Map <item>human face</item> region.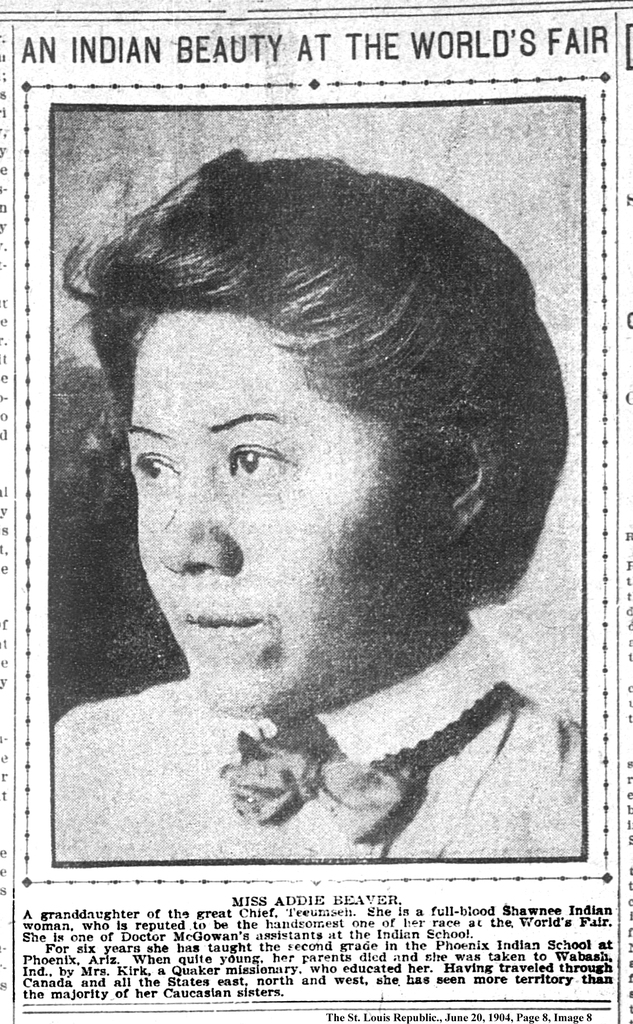
Mapped to select_region(127, 312, 433, 714).
